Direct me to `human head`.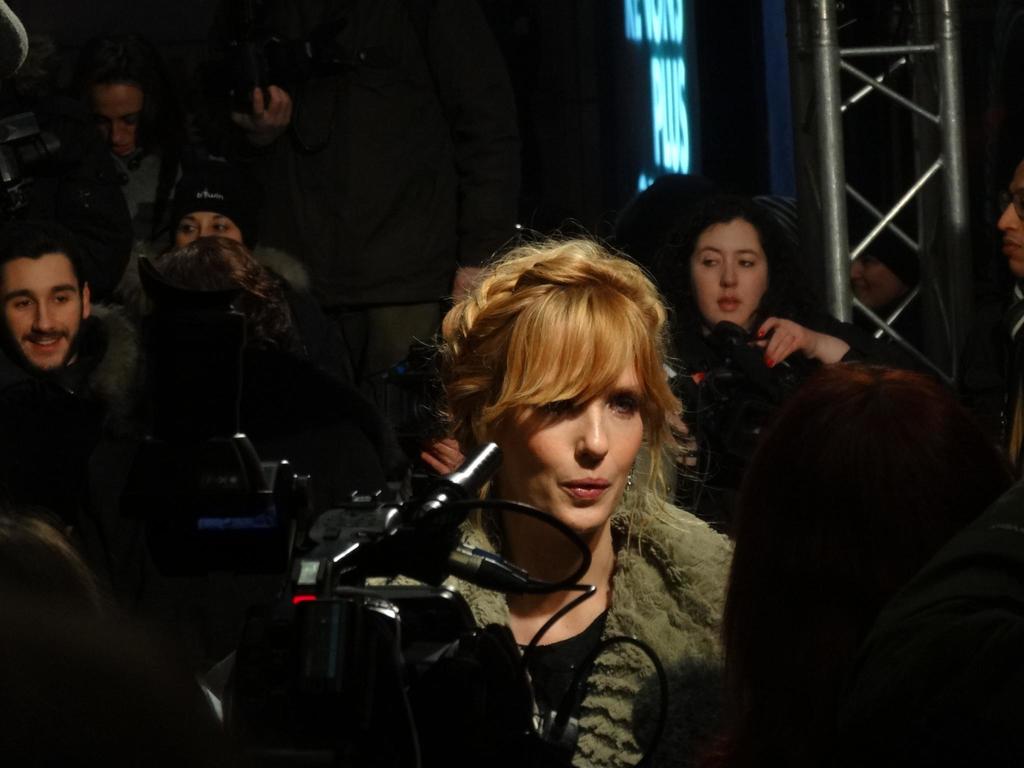
Direction: locate(172, 180, 250, 252).
